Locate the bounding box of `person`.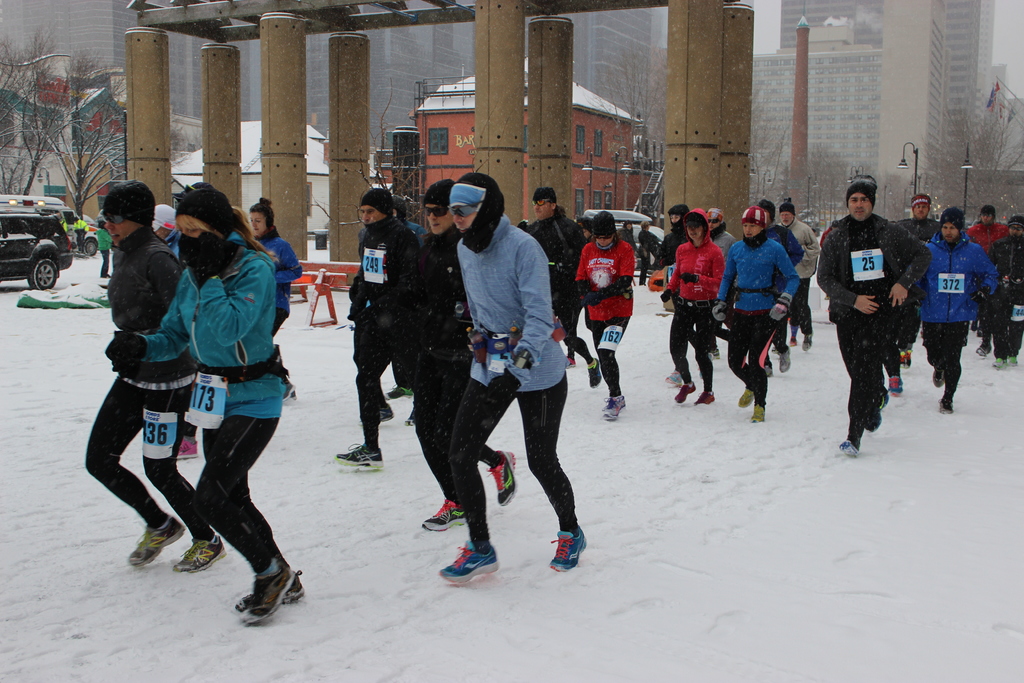
Bounding box: <box>519,173,598,372</box>.
